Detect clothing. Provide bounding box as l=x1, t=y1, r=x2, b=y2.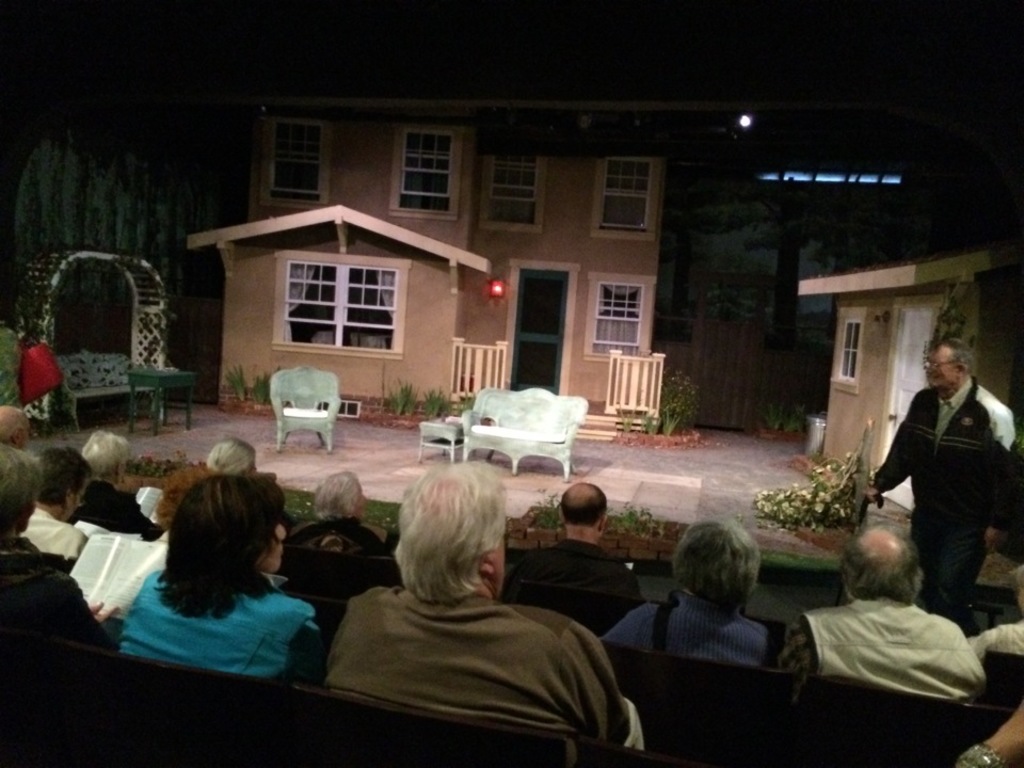
l=292, t=541, r=627, b=756.
